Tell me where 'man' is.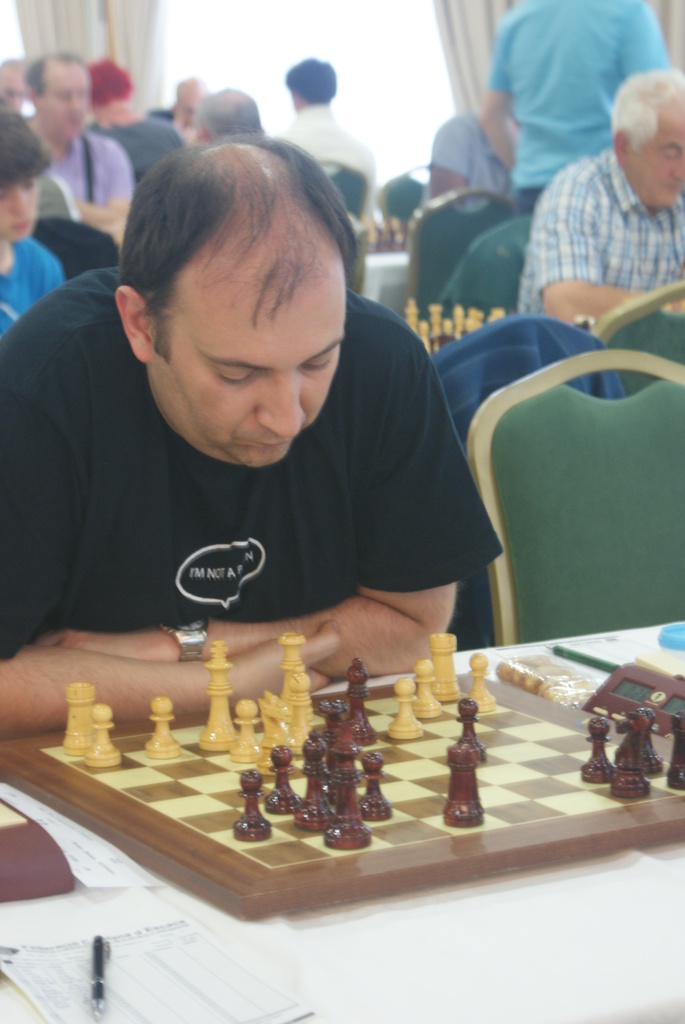
'man' is at x1=482, y1=0, x2=667, y2=205.
